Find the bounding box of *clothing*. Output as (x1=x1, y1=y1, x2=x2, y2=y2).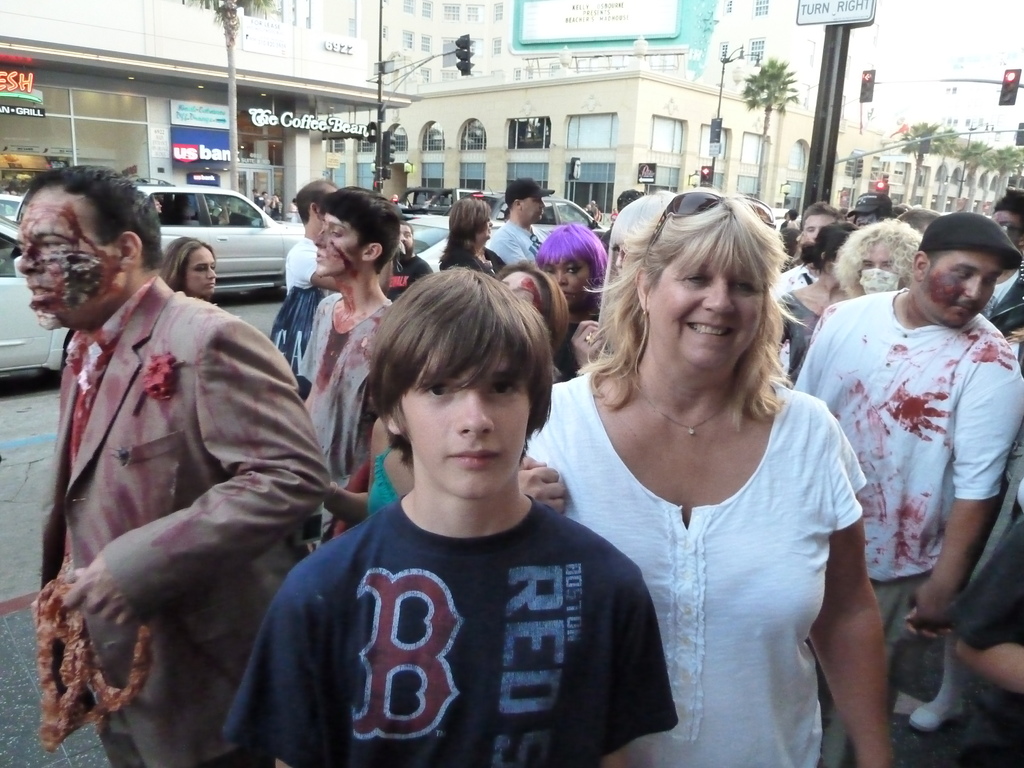
(x1=293, y1=290, x2=431, y2=492).
